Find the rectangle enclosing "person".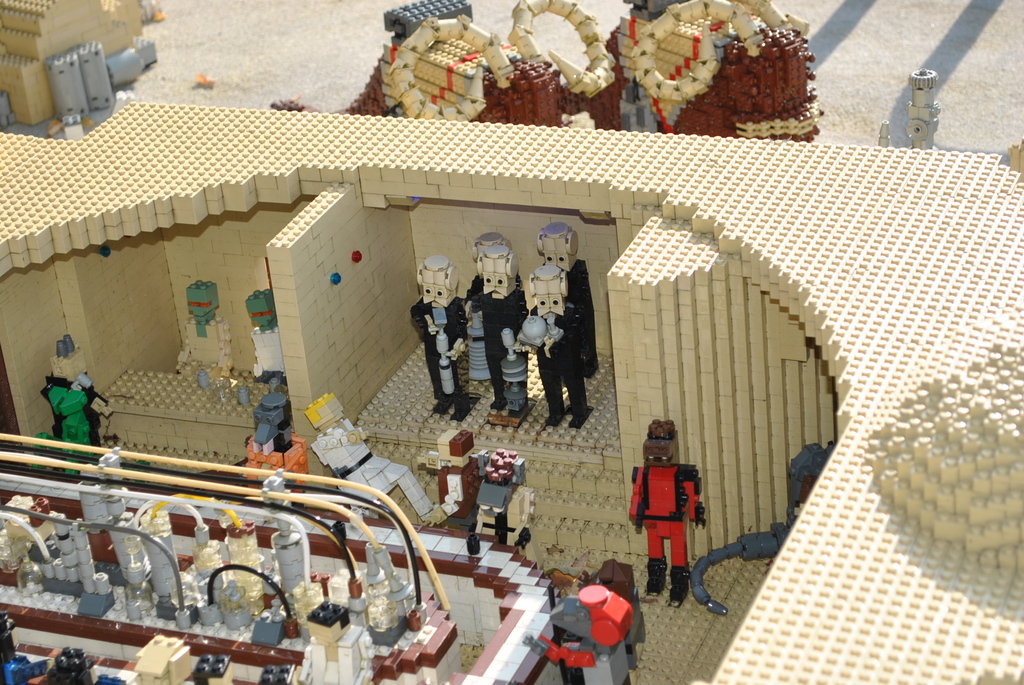
(x1=42, y1=333, x2=109, y2=462).
